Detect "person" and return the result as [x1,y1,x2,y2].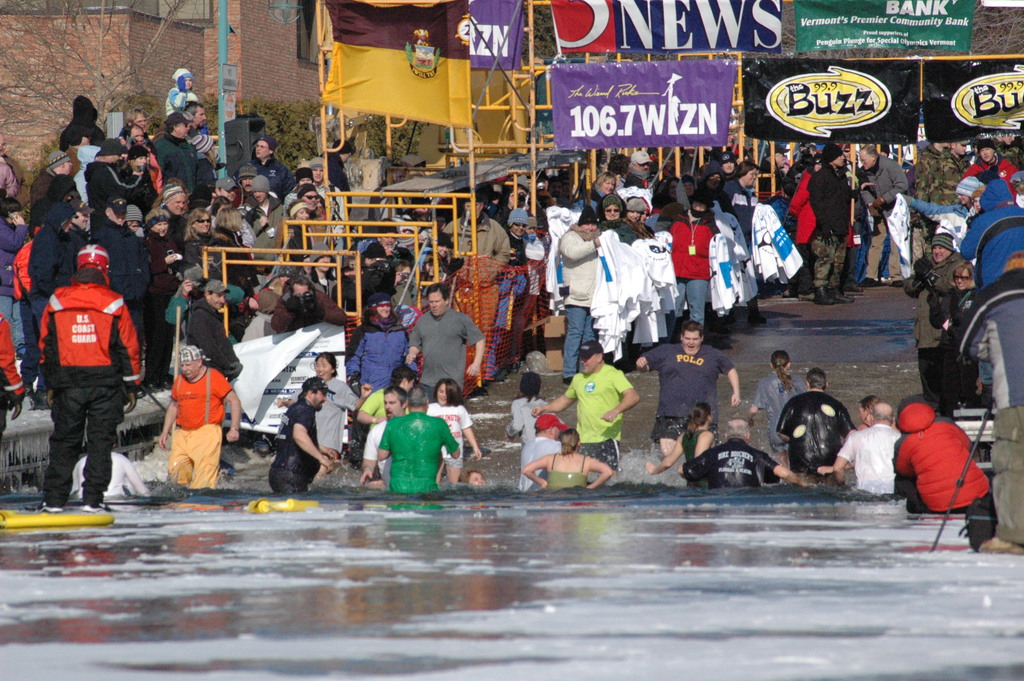
[954,249,1023,554].
